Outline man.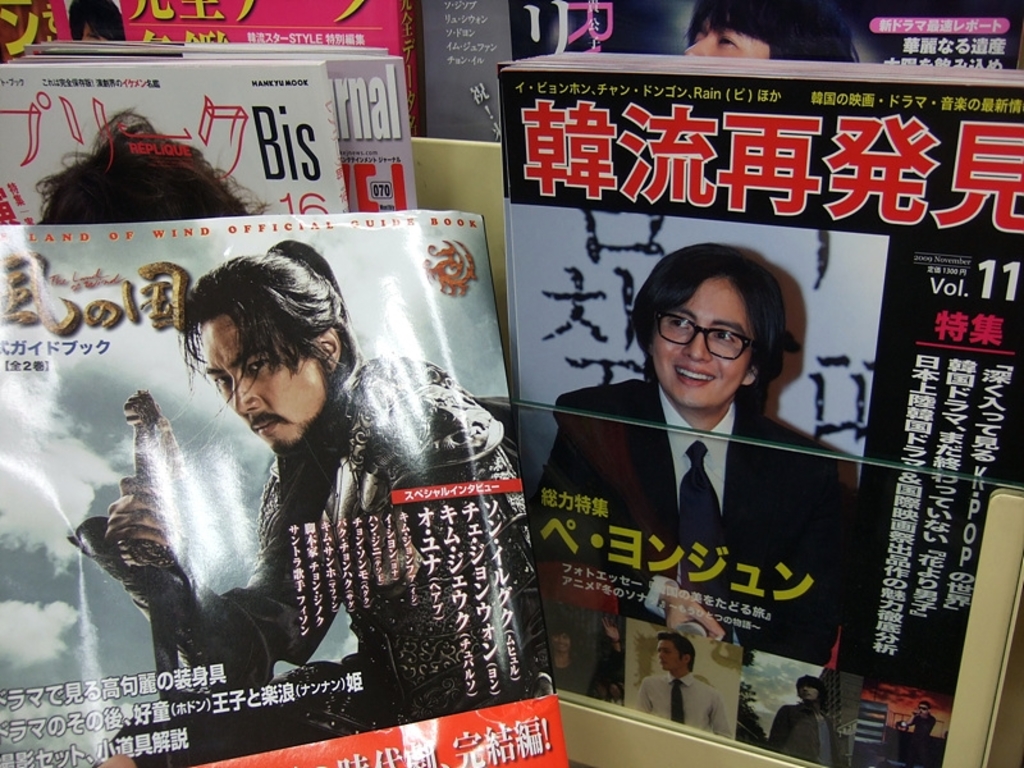
Outline: crop(681, 0, 855, 64).
